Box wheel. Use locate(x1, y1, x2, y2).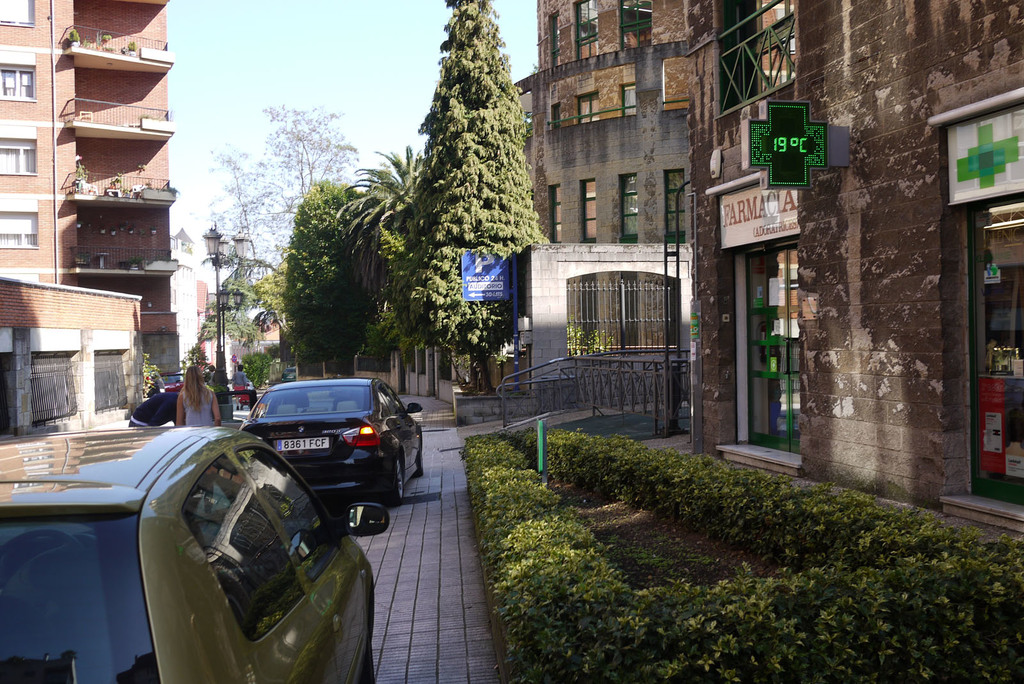
locate(375, 459, 410, 502).
